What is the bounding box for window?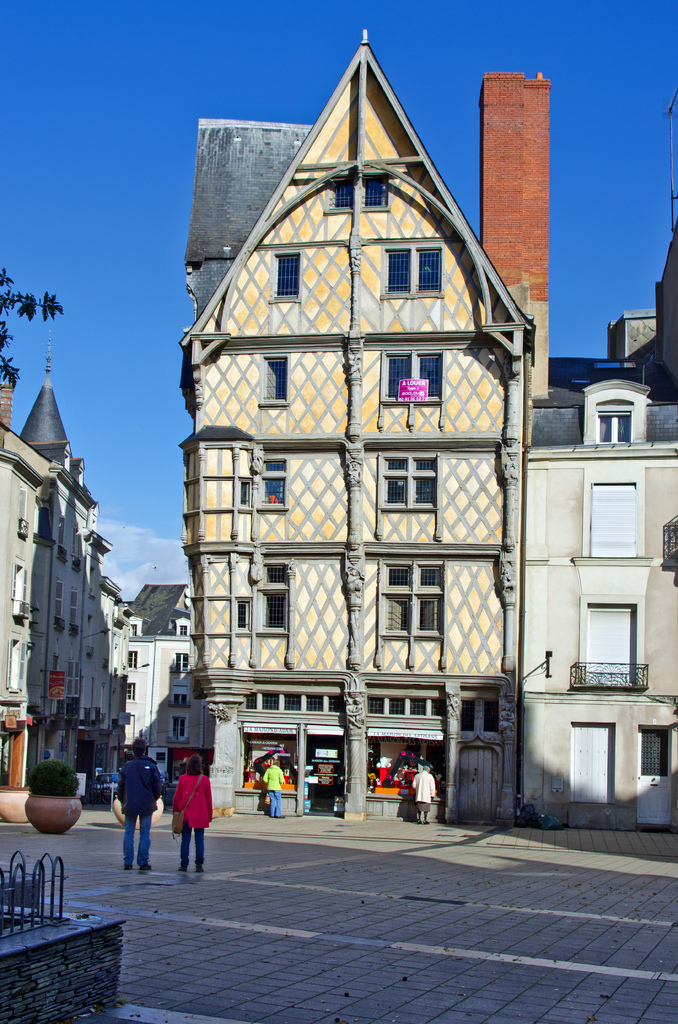
BBox(167, 691, 191, 707).
